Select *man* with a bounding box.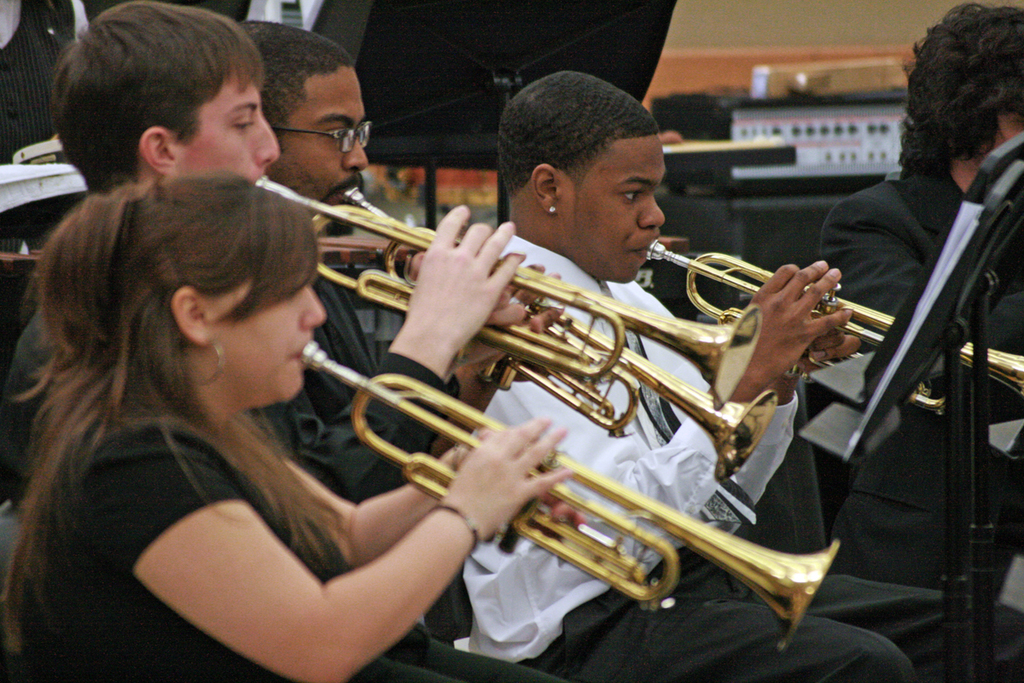
bbox=(821, 3, 1023, 599).
